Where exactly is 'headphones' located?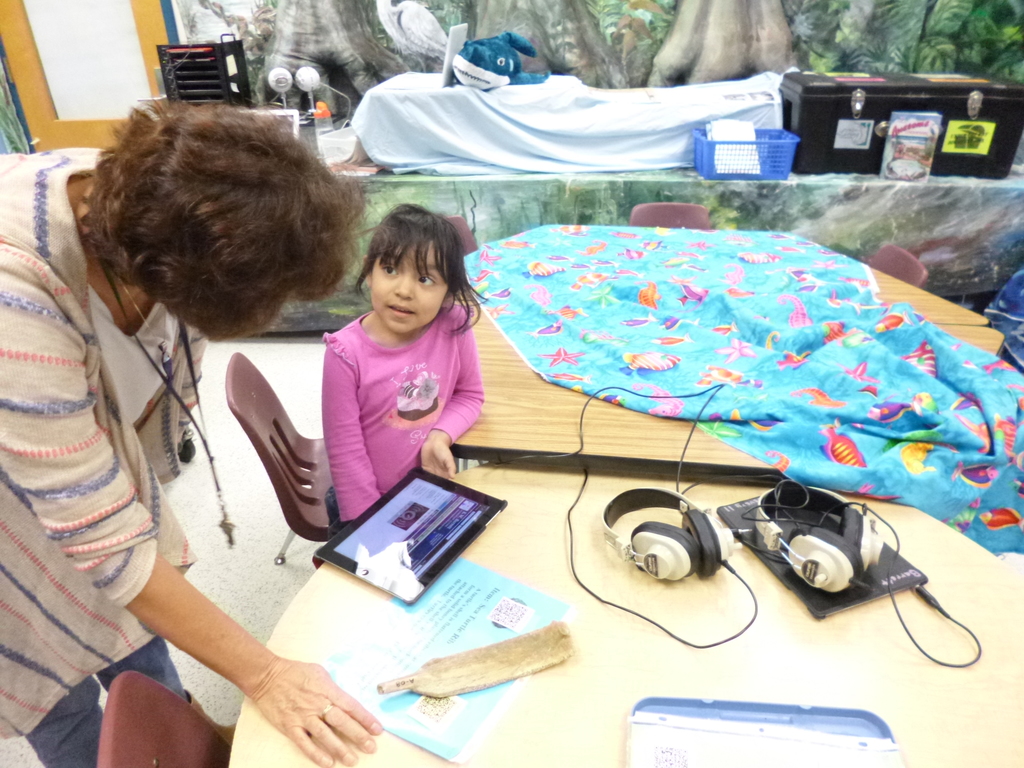
Its bounding box is box=[742, 479, 987, 668].
